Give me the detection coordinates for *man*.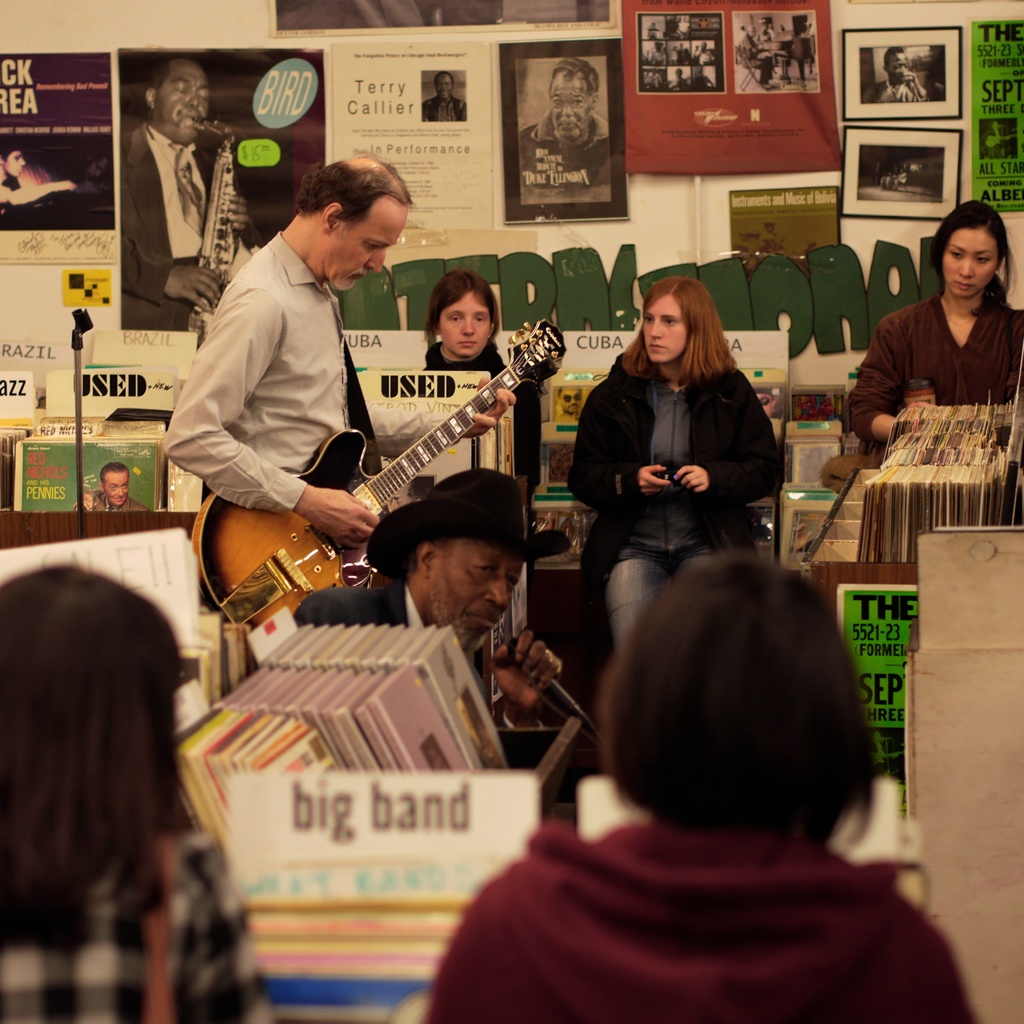
291:466:614:749.
